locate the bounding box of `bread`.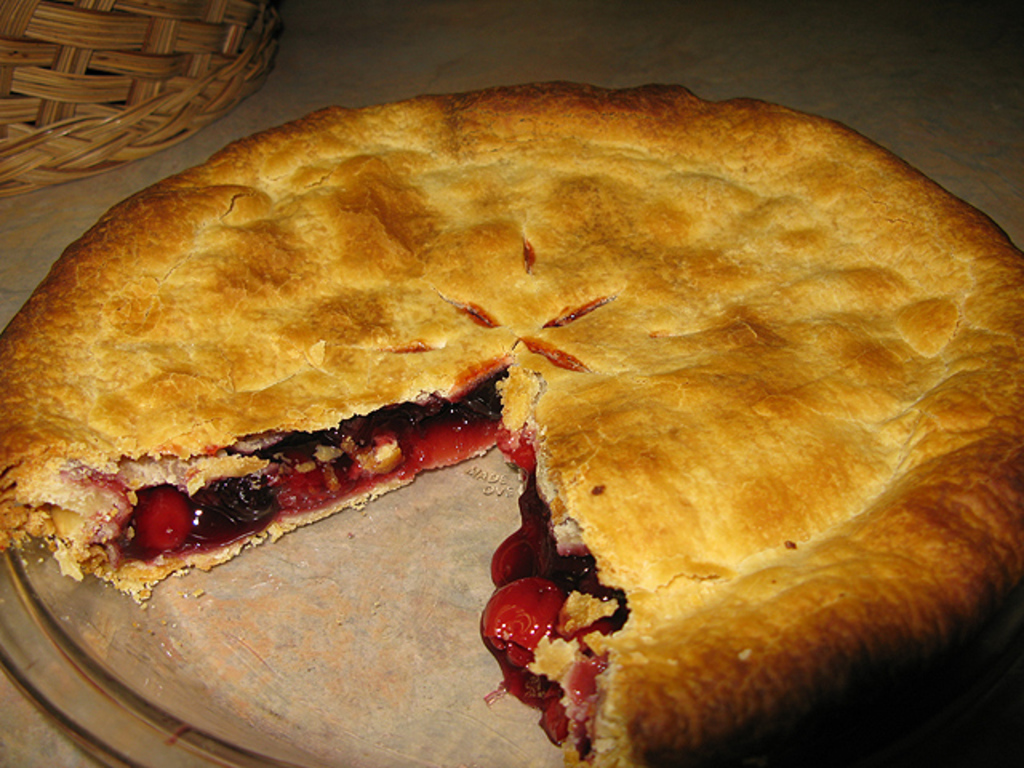
Bounding box: [0,85,1022,766].
